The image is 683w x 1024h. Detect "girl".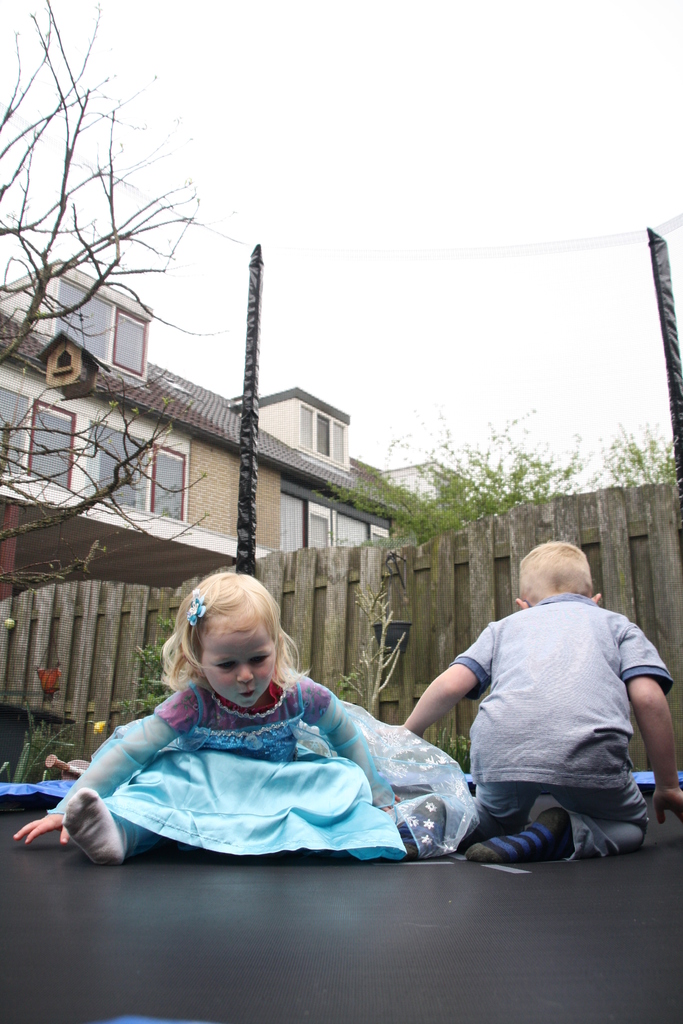
Detection: select_region(12, 571, 470, 863).
